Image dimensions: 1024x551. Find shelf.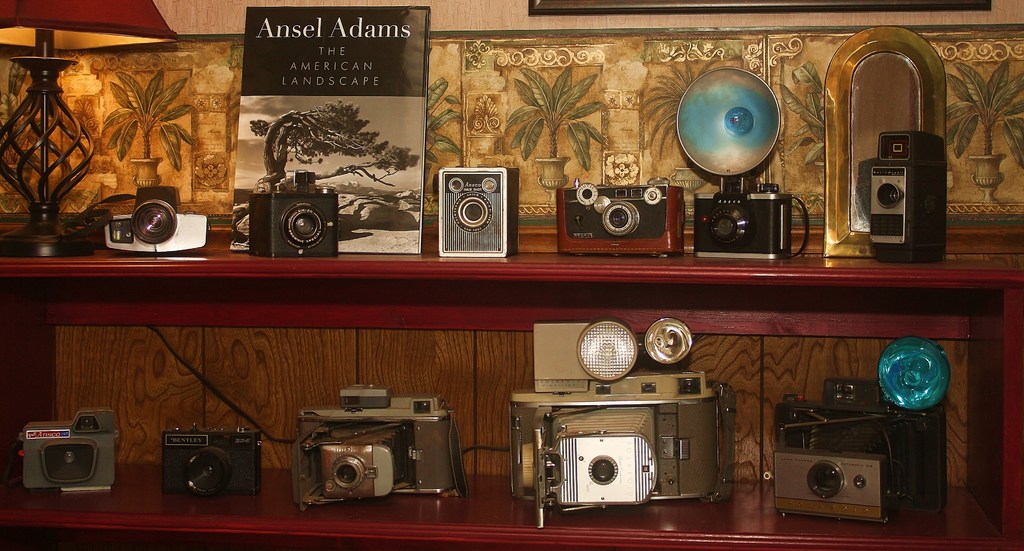
0, 224, 1023, 550.
